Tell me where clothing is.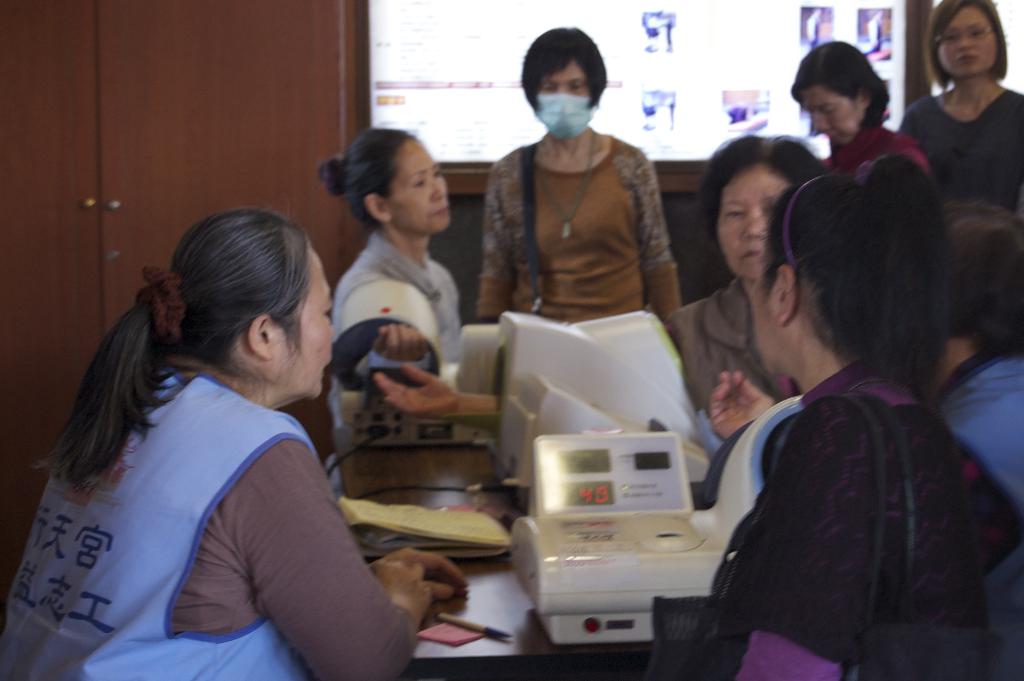
clothing is at box(676, 354, 1023, 680).
